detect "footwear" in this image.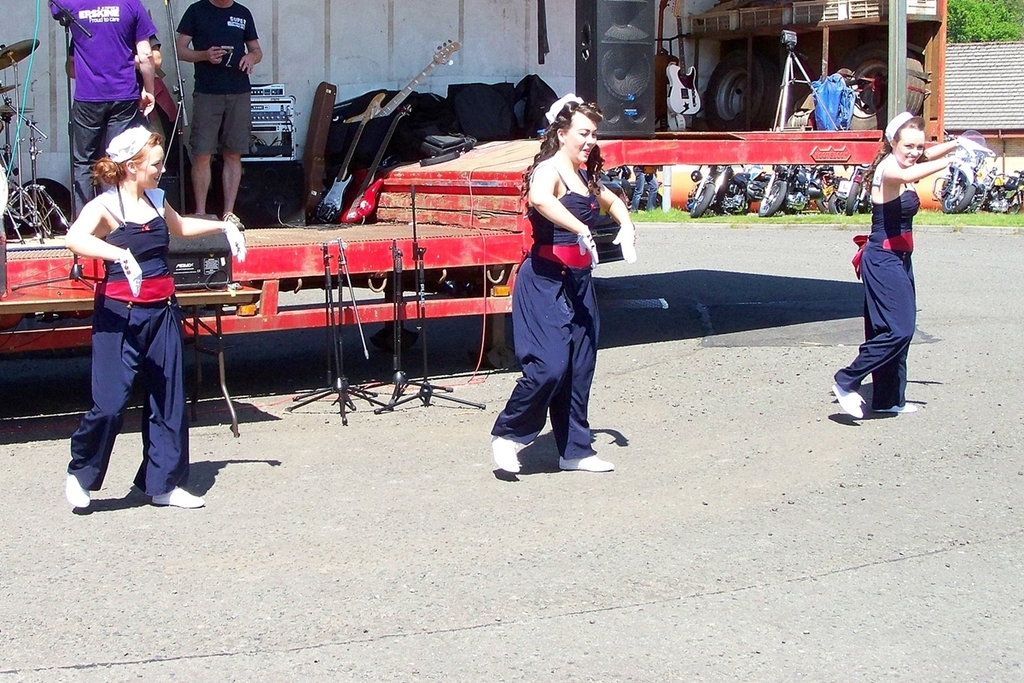
Detection: <region>228, 212, 246, 231</region>.
